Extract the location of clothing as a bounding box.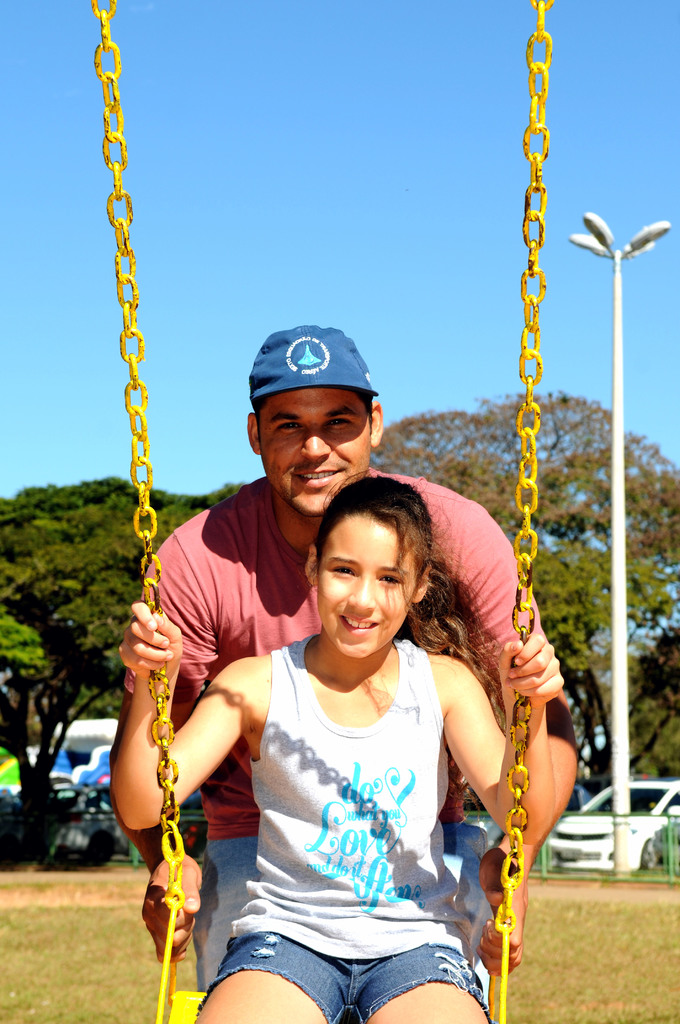
BBox(117, 476, 546, 989).
